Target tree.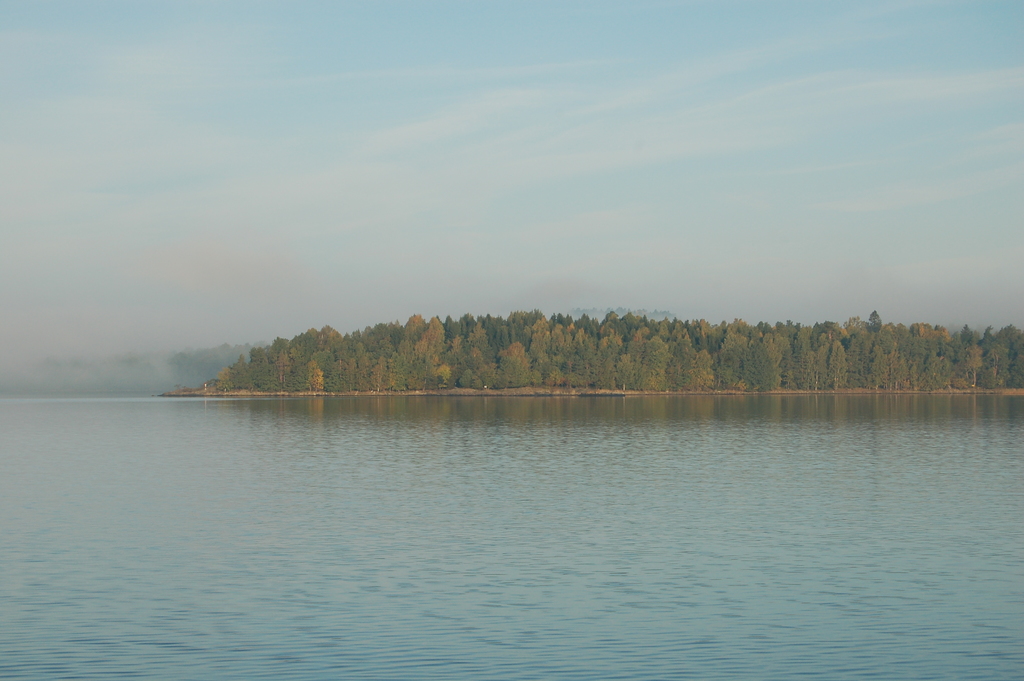
Target region: BBox(305, 358, 325, 387).
